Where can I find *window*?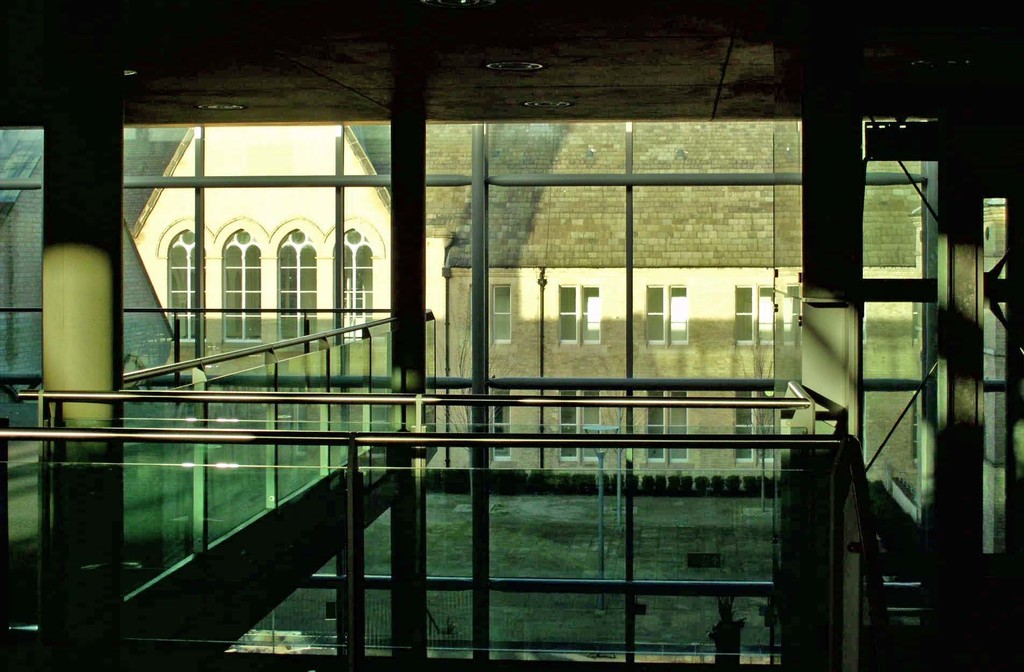
You can find it at Rect(644, 282, 689, 342).
